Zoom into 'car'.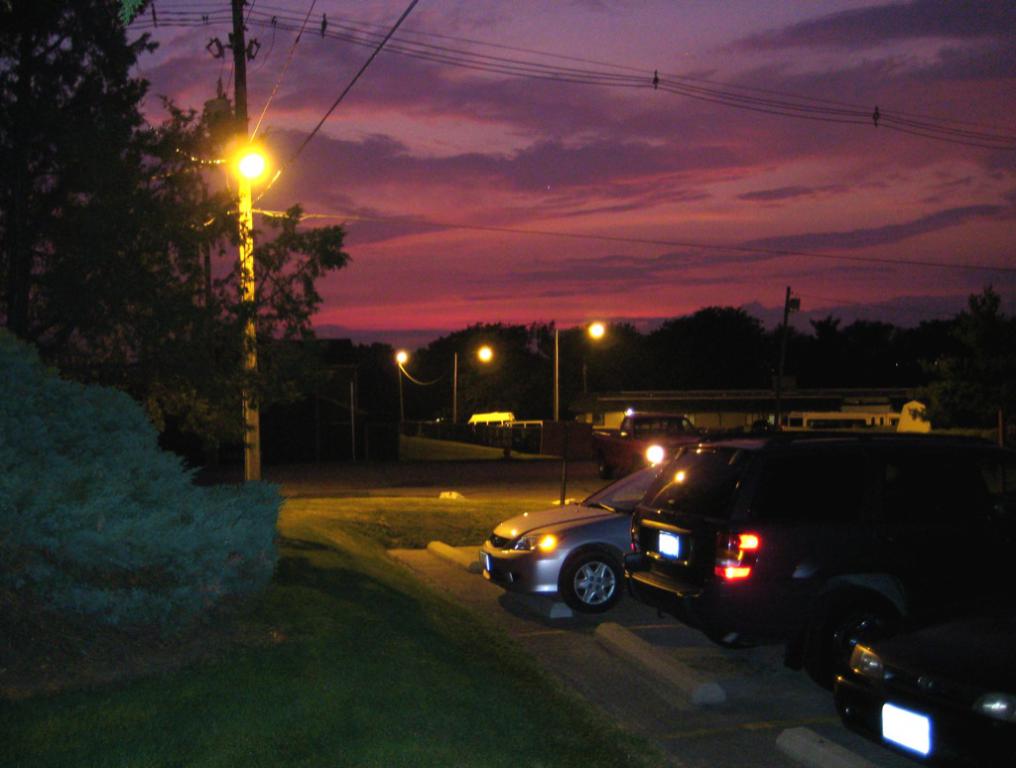
Zoom target: Rect(827, 603, 1015, 767).
